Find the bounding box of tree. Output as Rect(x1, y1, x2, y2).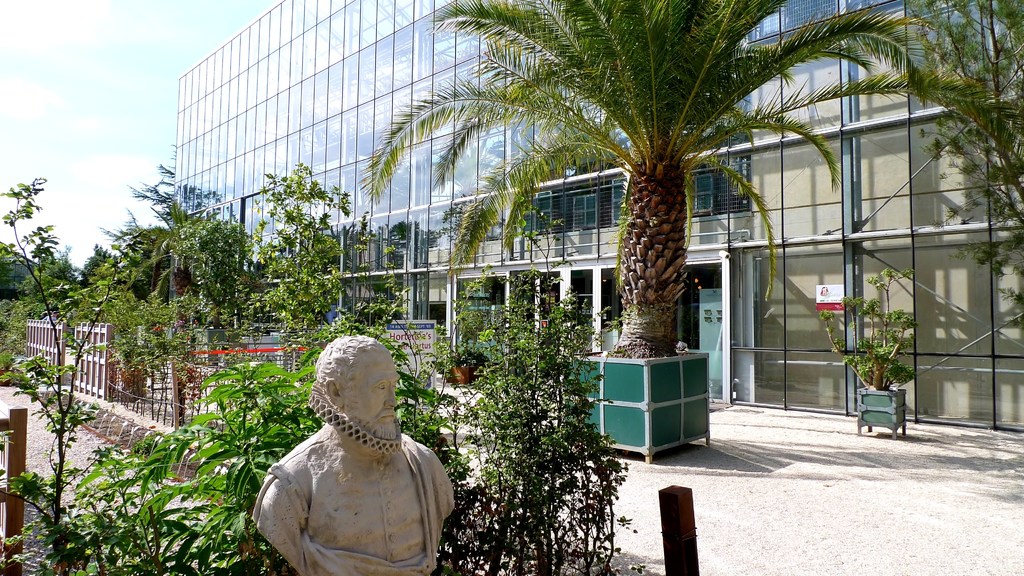
Rect(360, 0, 1023, 352).
